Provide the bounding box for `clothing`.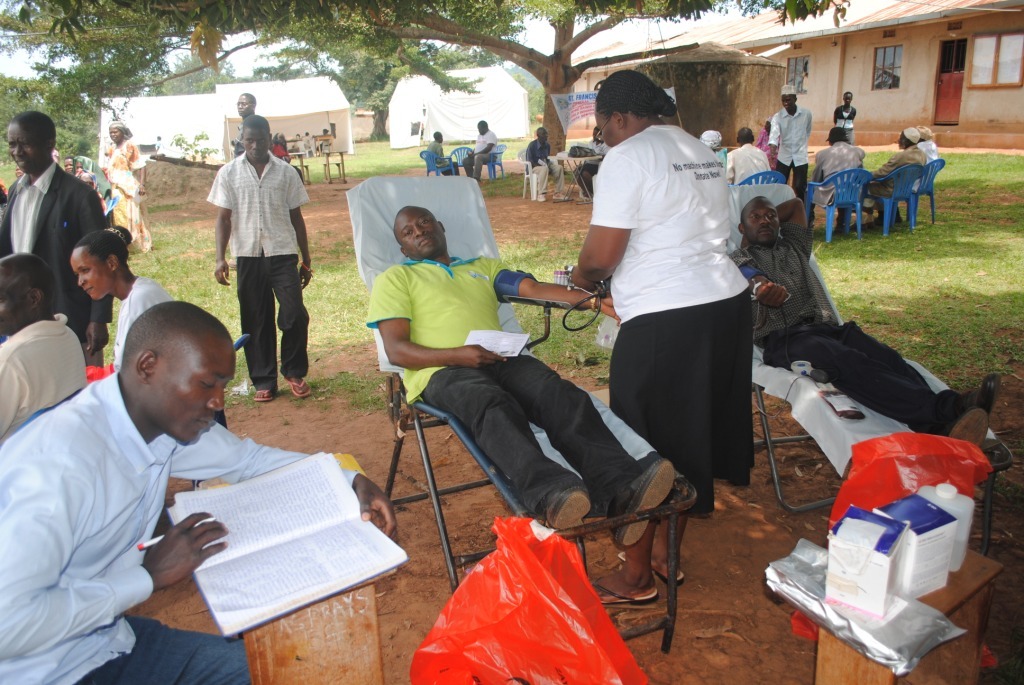
(768, 301, 929, 421).
